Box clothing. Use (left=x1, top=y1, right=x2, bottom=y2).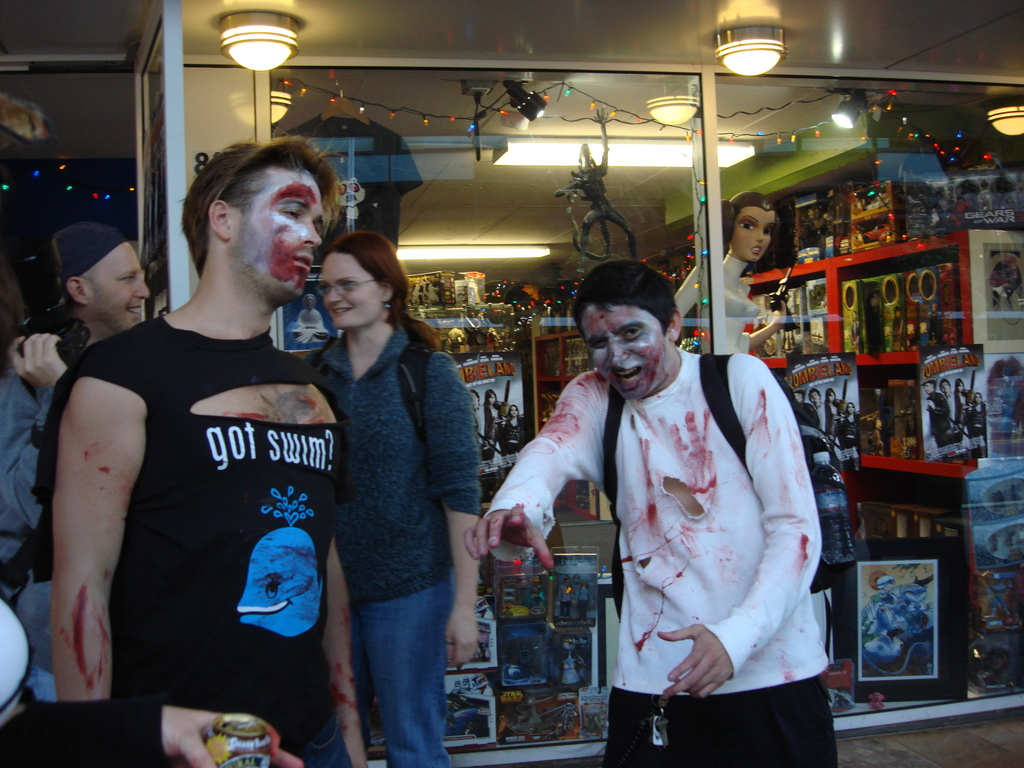
(left=495, top=422, right=525, bottom=452).
